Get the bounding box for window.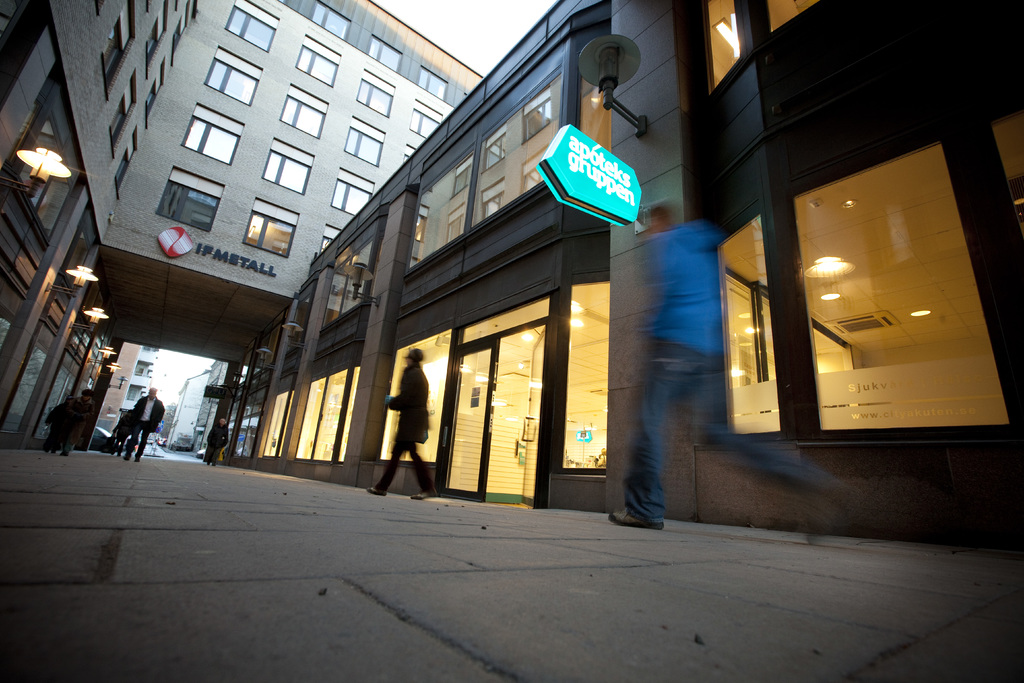
{"x1": 980, "y1": 78, "x2": 1023, "y2": 287}.
